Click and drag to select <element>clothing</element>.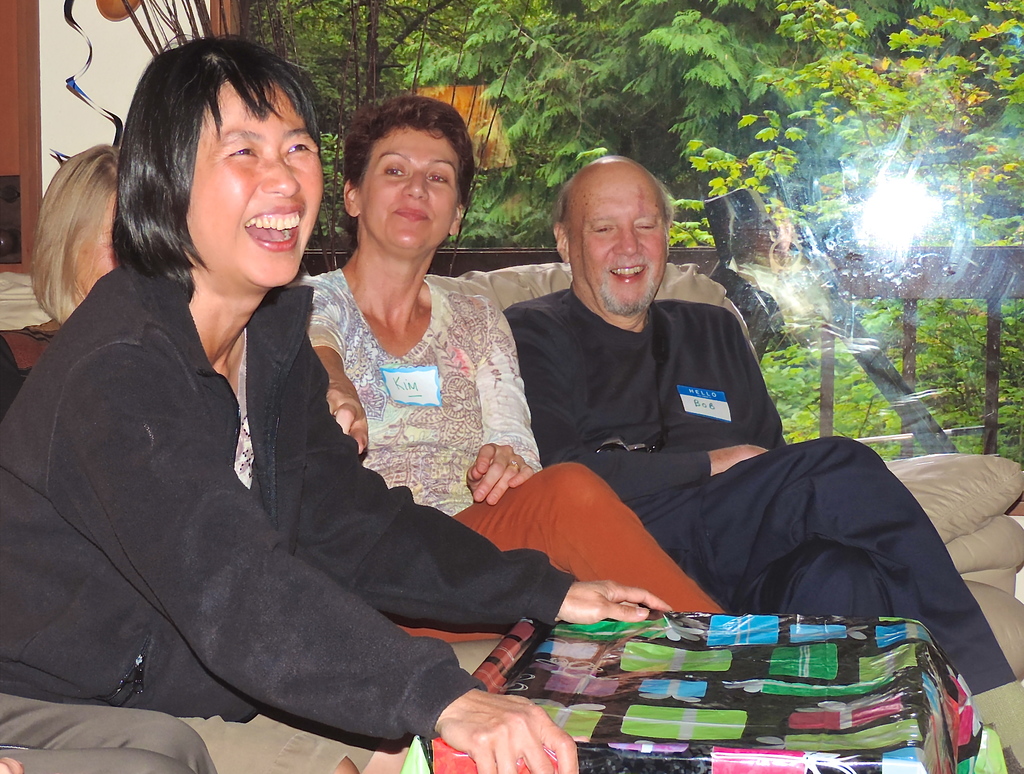
Selection: (x1=0, y1=322, x2=67, y2=404).
